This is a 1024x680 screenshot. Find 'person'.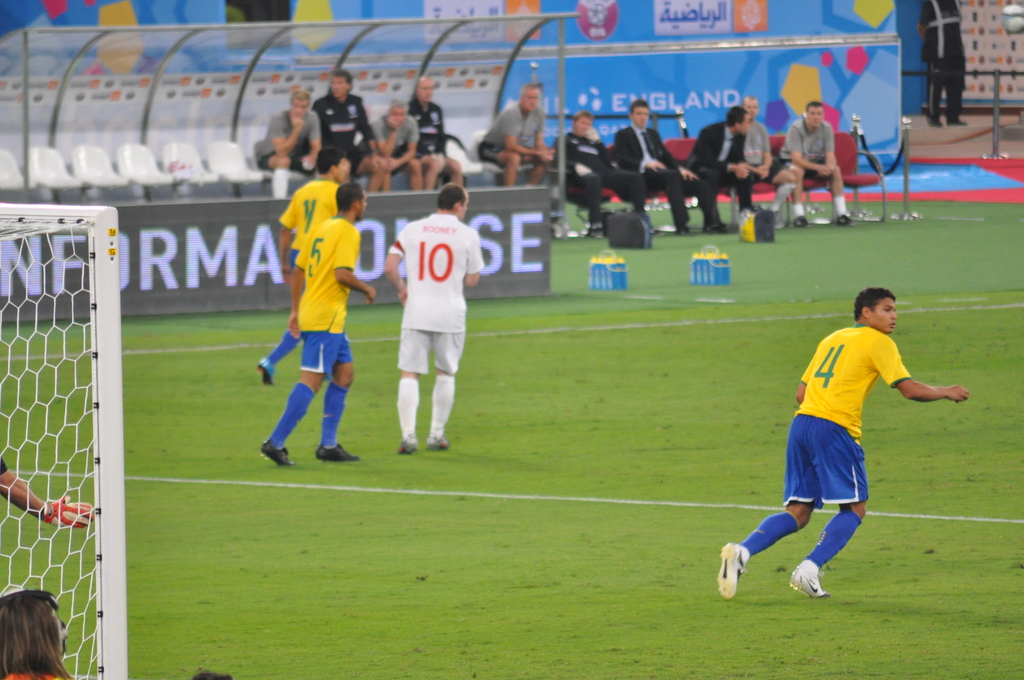
Bounding box: (748,300,952,607).
